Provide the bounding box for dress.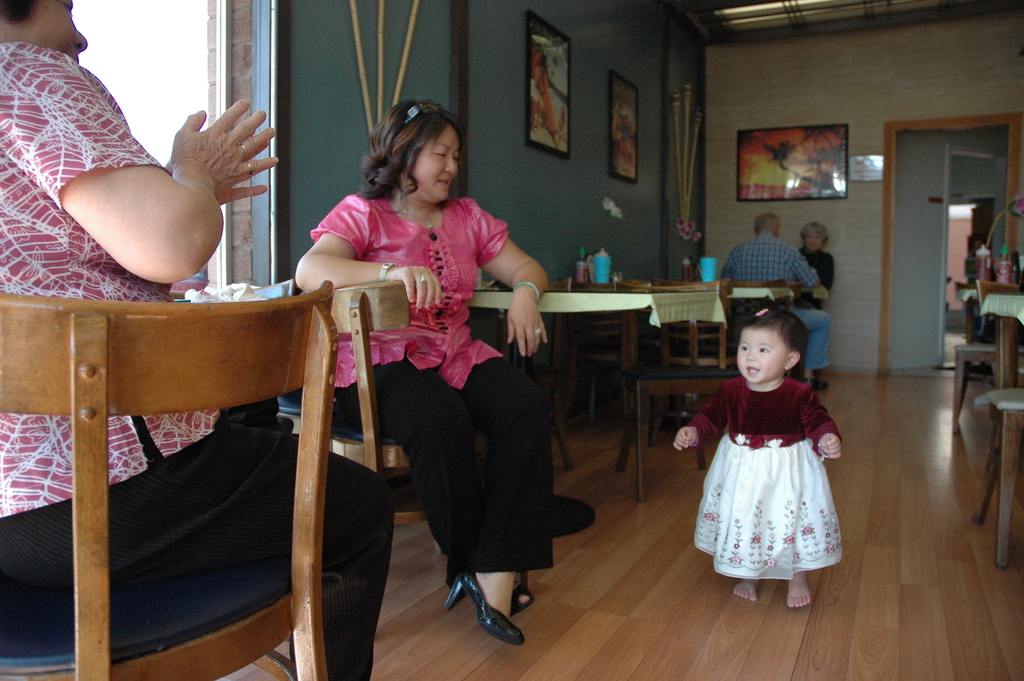
detection(683, 375, 840, 584).
